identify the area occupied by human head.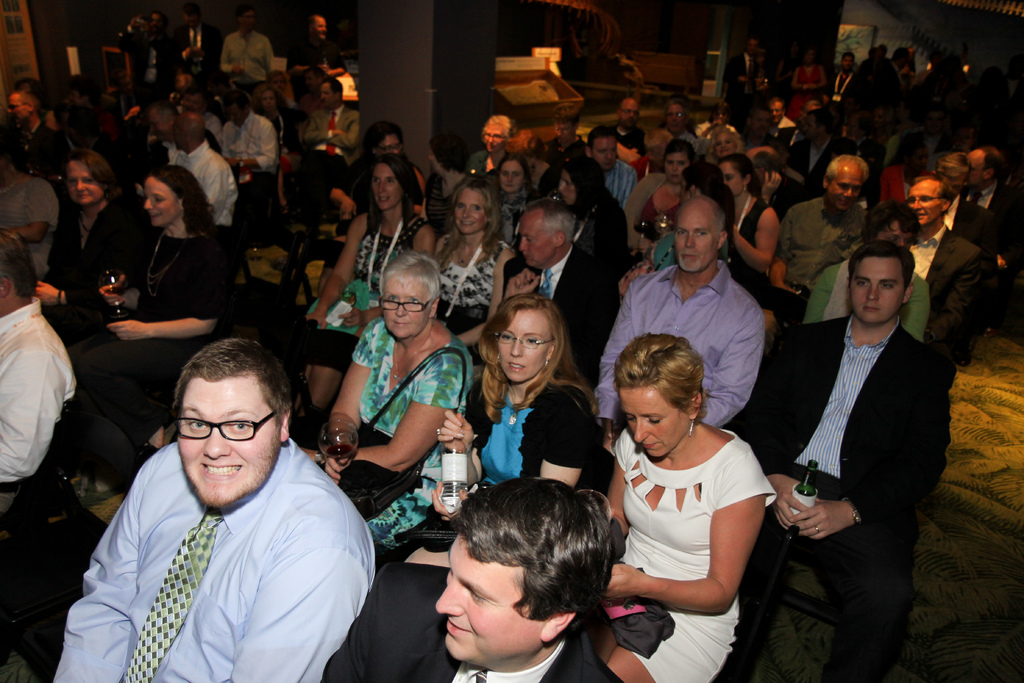
Area: [170, 112, 206, 148].
